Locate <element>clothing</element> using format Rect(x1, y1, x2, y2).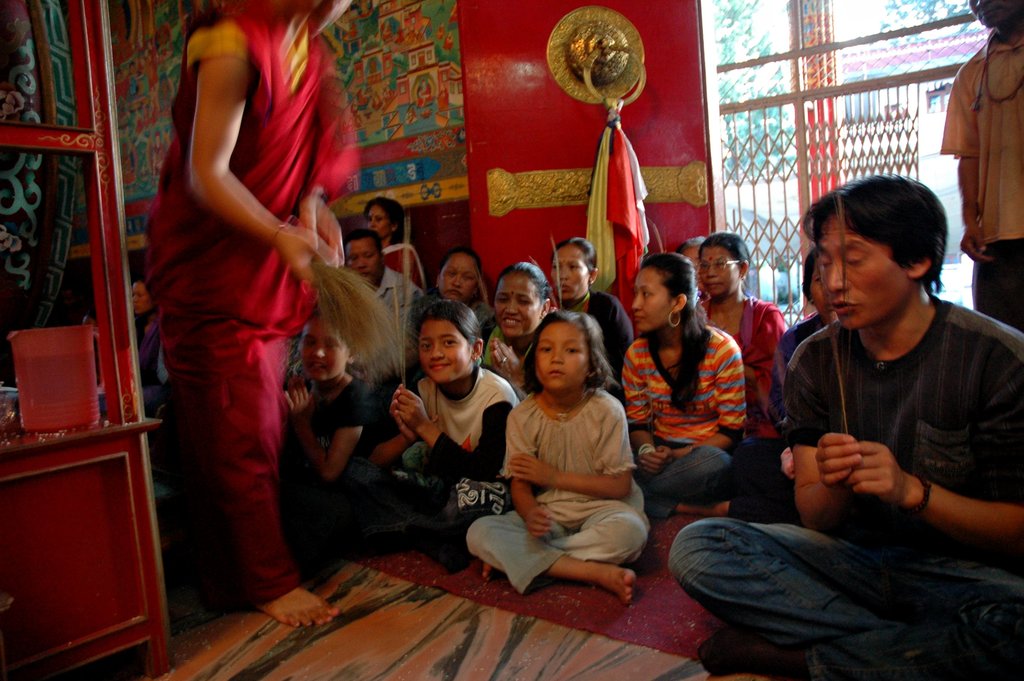
Rect(134, 315, 166, 393).
